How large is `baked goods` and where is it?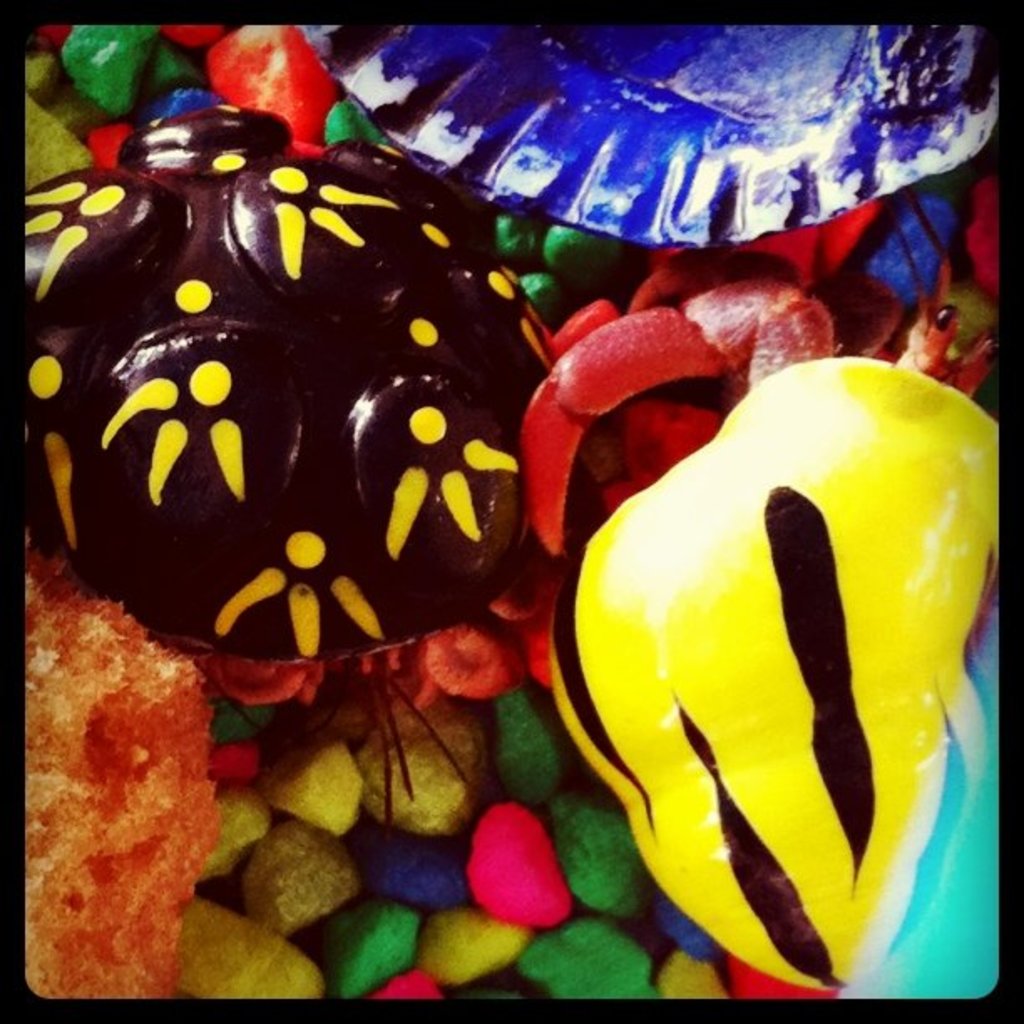
Bounding box: BBox(25, 97, 540, 666).
